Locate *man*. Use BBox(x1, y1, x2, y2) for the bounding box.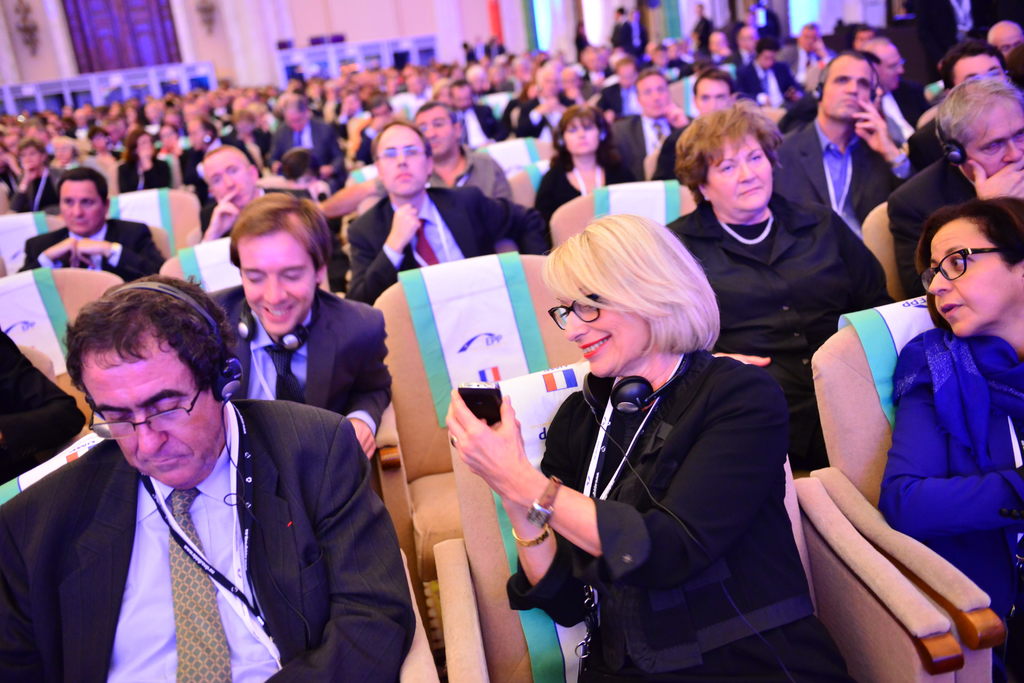
BBox(617, 68, 688, 170).
